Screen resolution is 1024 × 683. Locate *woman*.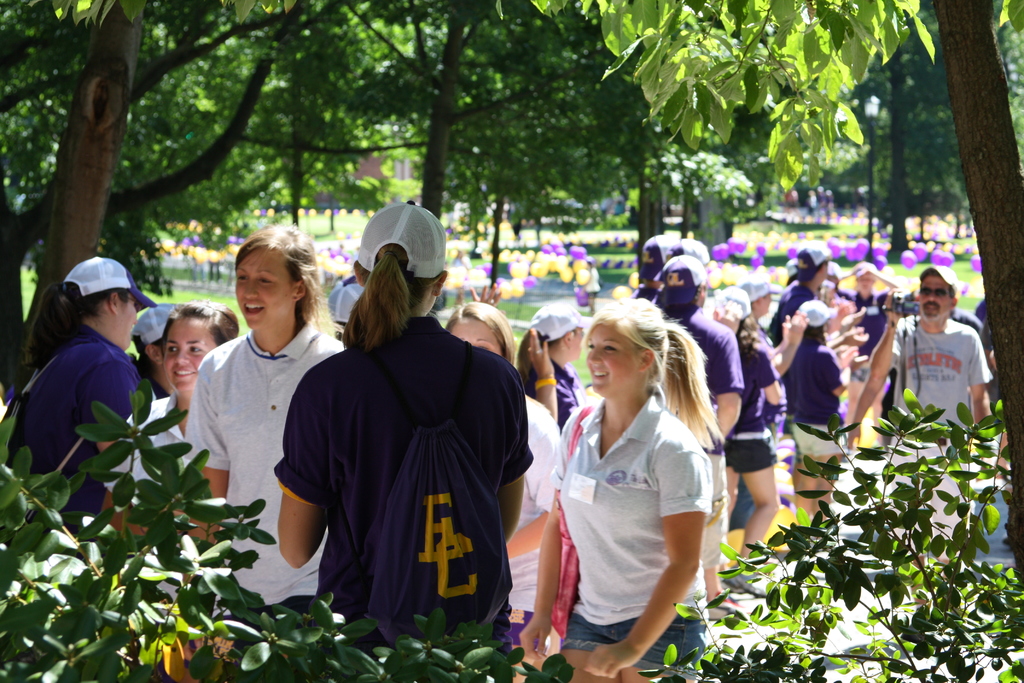
bbox(89, 300, 243, 636).
